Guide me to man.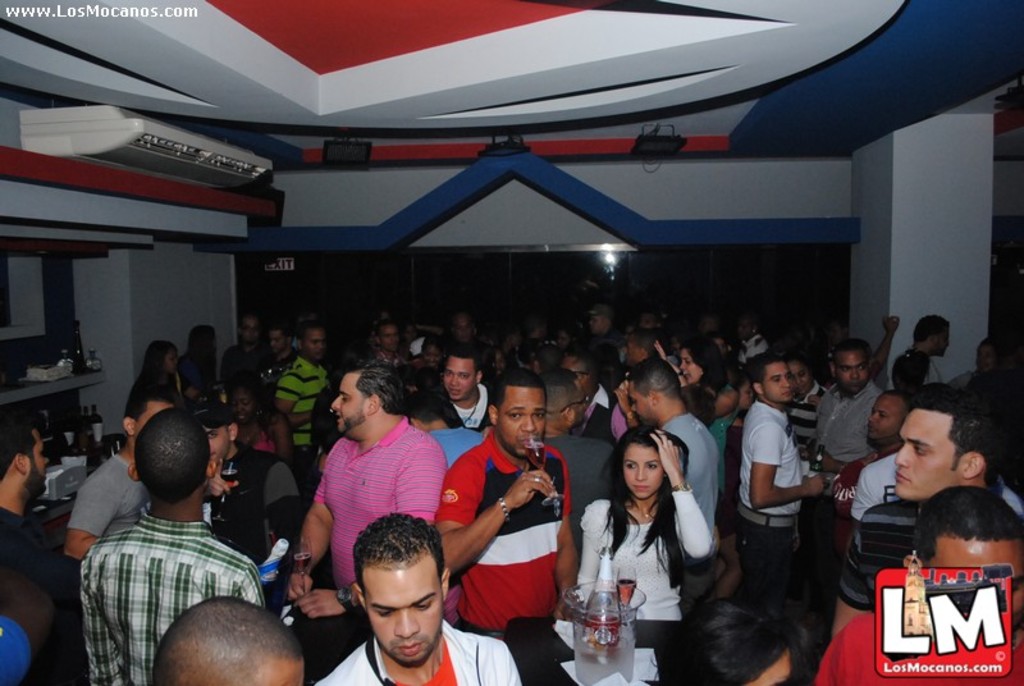
Guidance: 829 389 909 532.
